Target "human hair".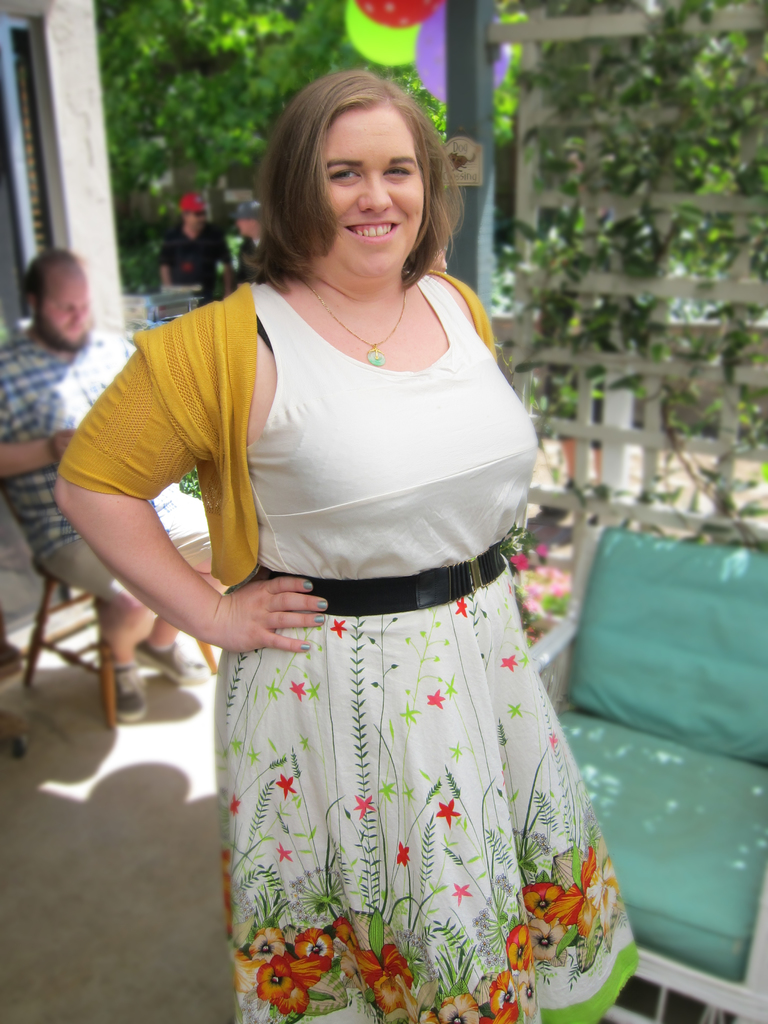
Target region: <region>262, 61, 451, 291</region>.
